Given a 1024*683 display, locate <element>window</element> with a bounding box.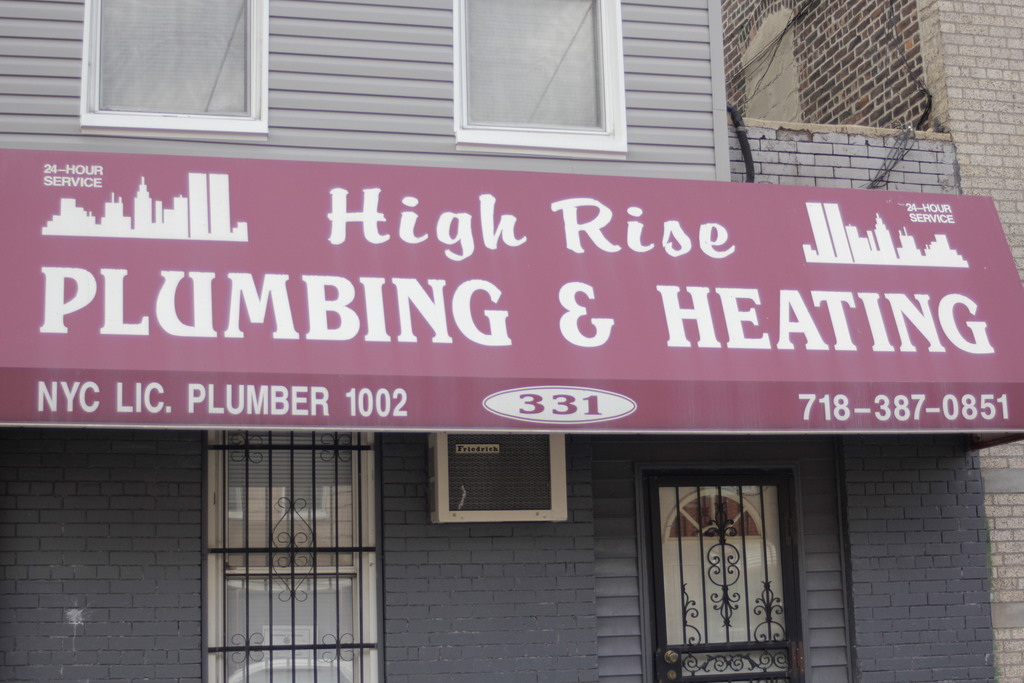
Located: [205,422,378,682].
